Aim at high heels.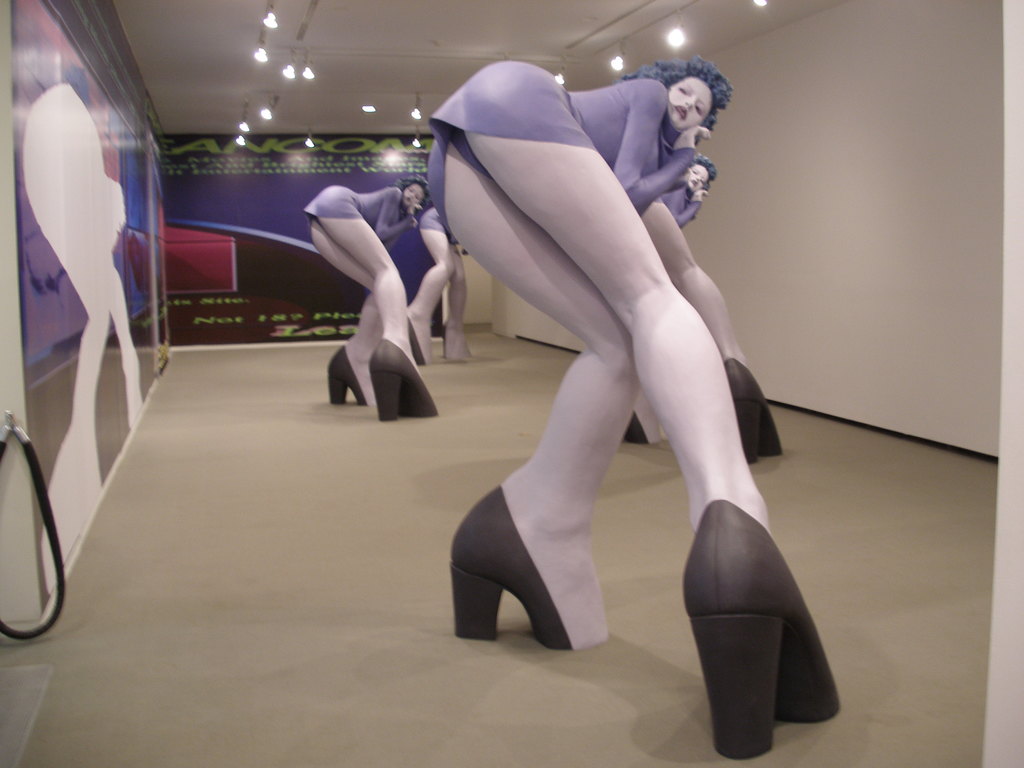
Aimed at locate(682, 498, 842, 761).
